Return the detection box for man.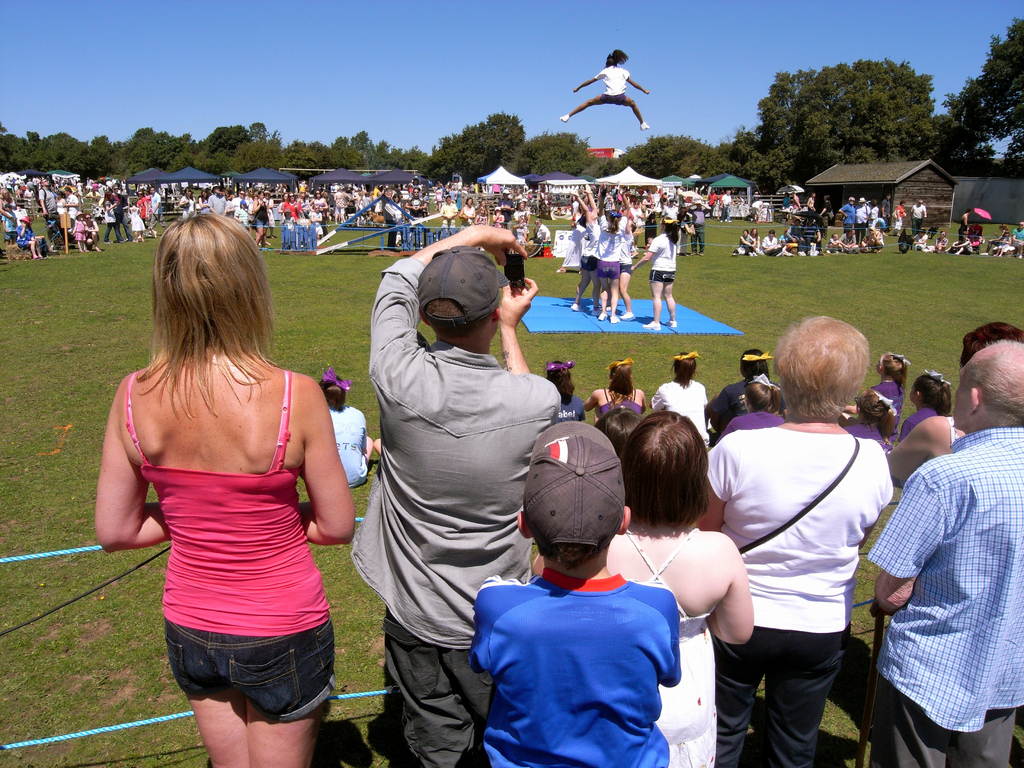
crop(381, 186, 401, 251).
